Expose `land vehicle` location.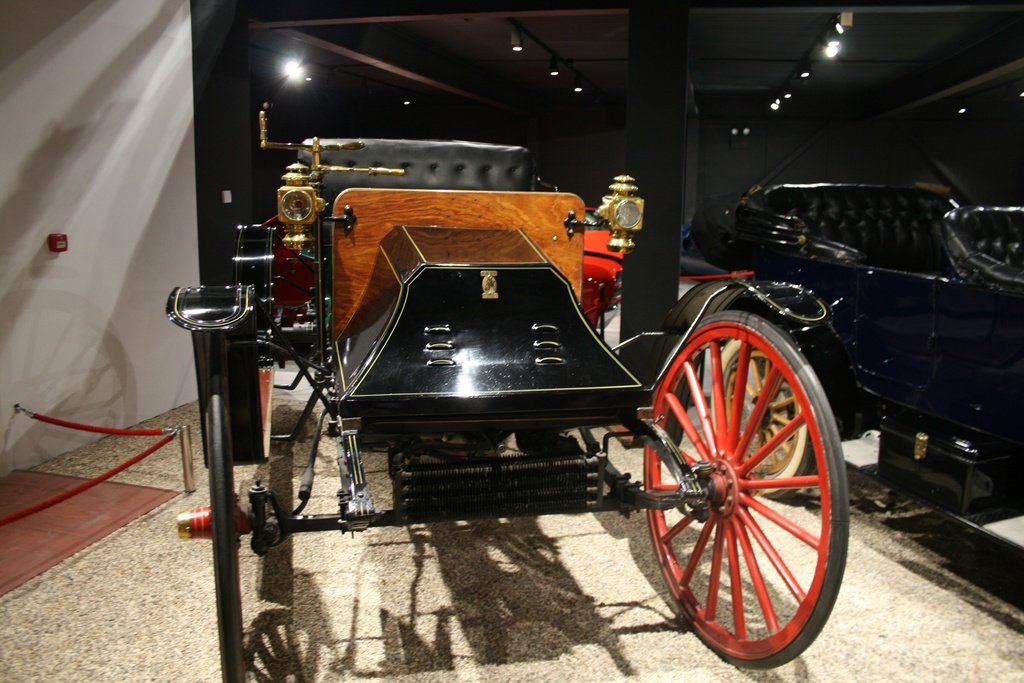
Exposed at 685 177 1023 444.
